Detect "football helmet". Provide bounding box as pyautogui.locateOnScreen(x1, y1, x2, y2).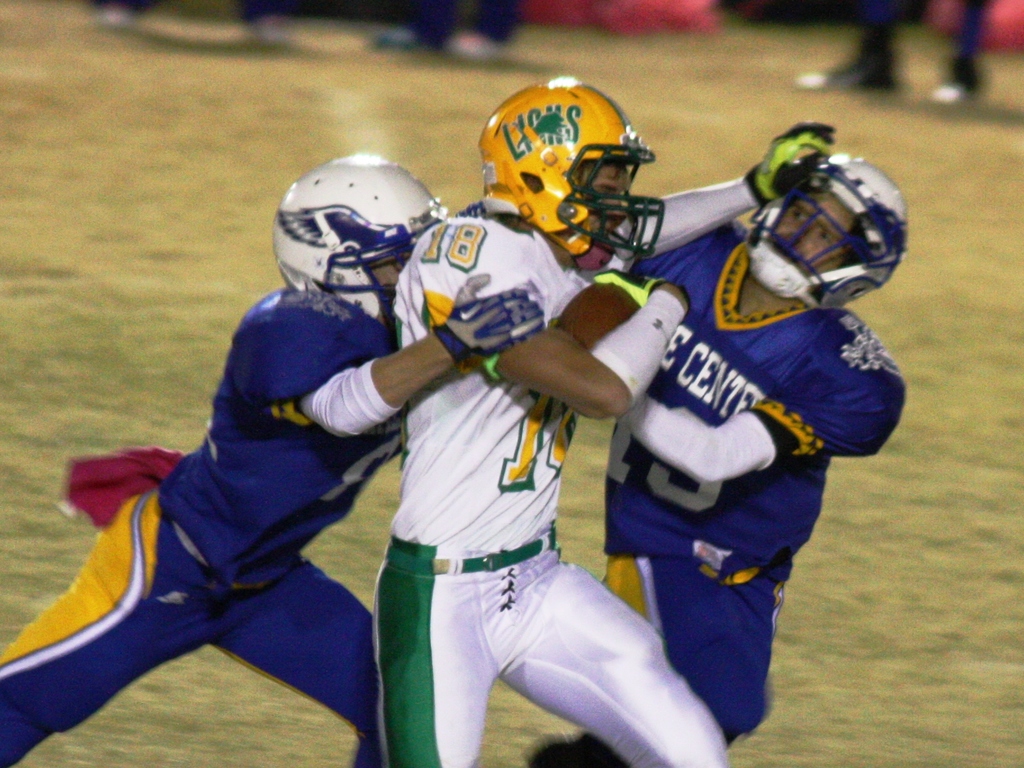
pyautogui.locateOnScreen(472, 69, 663, 250).
